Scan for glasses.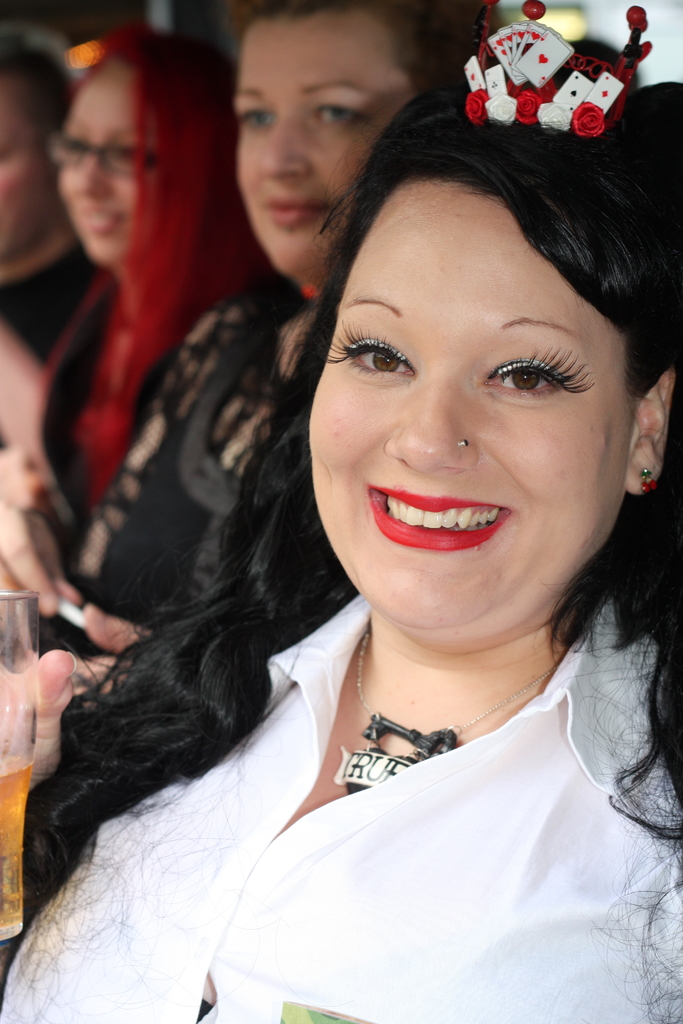
Scan result: x1=45, y1=129, x2=154, y2=176.
